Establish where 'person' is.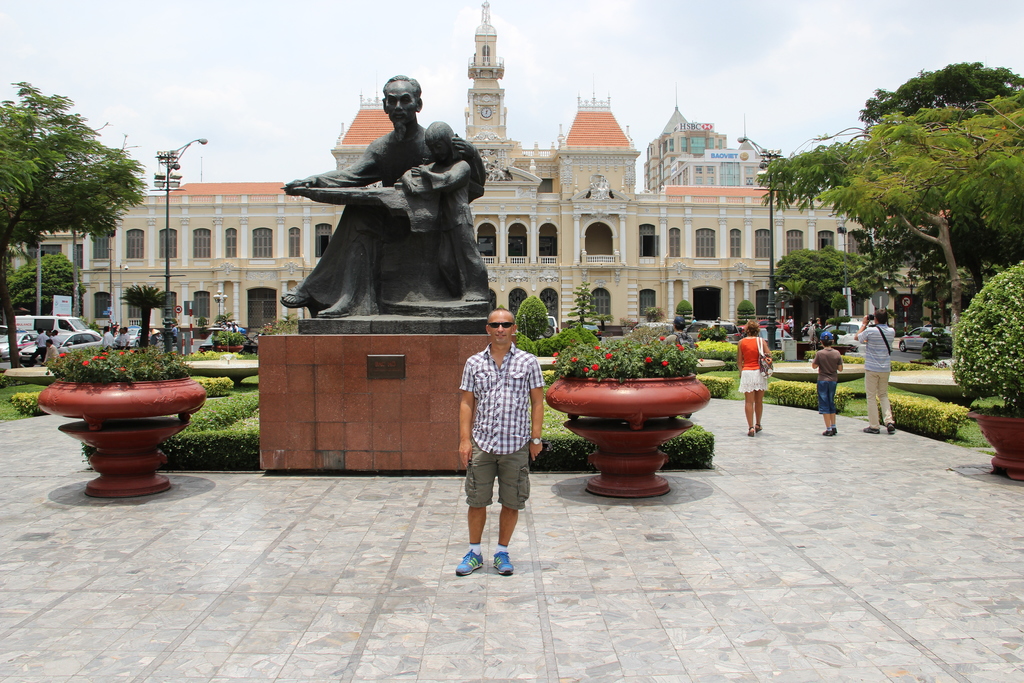
Established at 111/329/122/349.
